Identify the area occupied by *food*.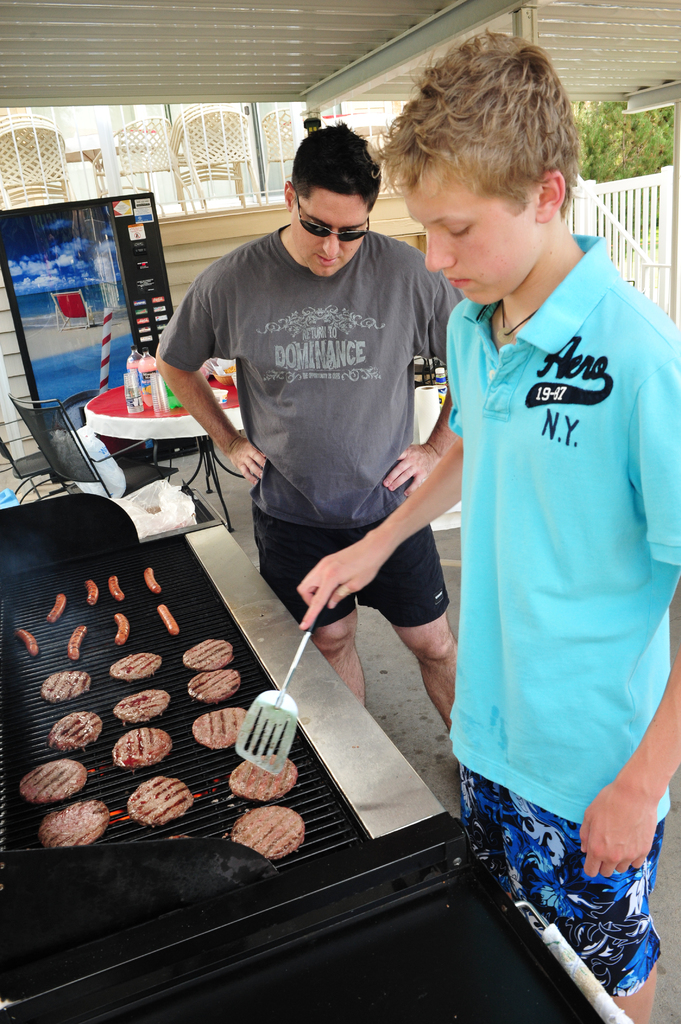
Area: [x1=115, y1=611, x2=130, y2=644].
